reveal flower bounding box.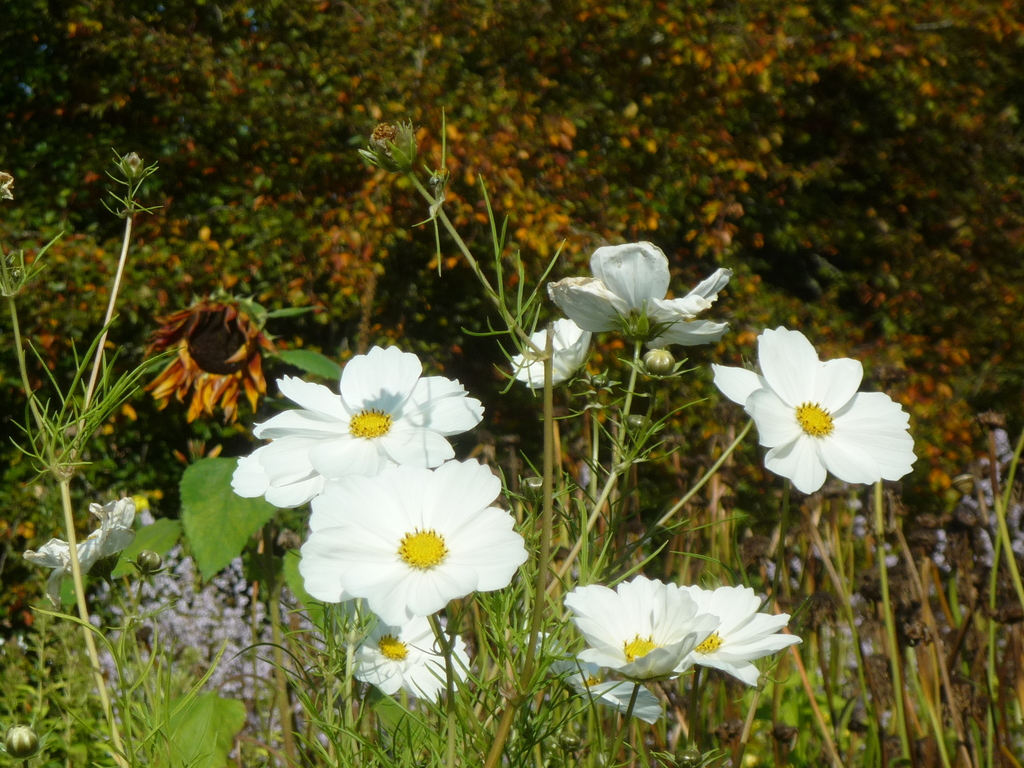
Revealed: <box>150,291,279,428</box>.
